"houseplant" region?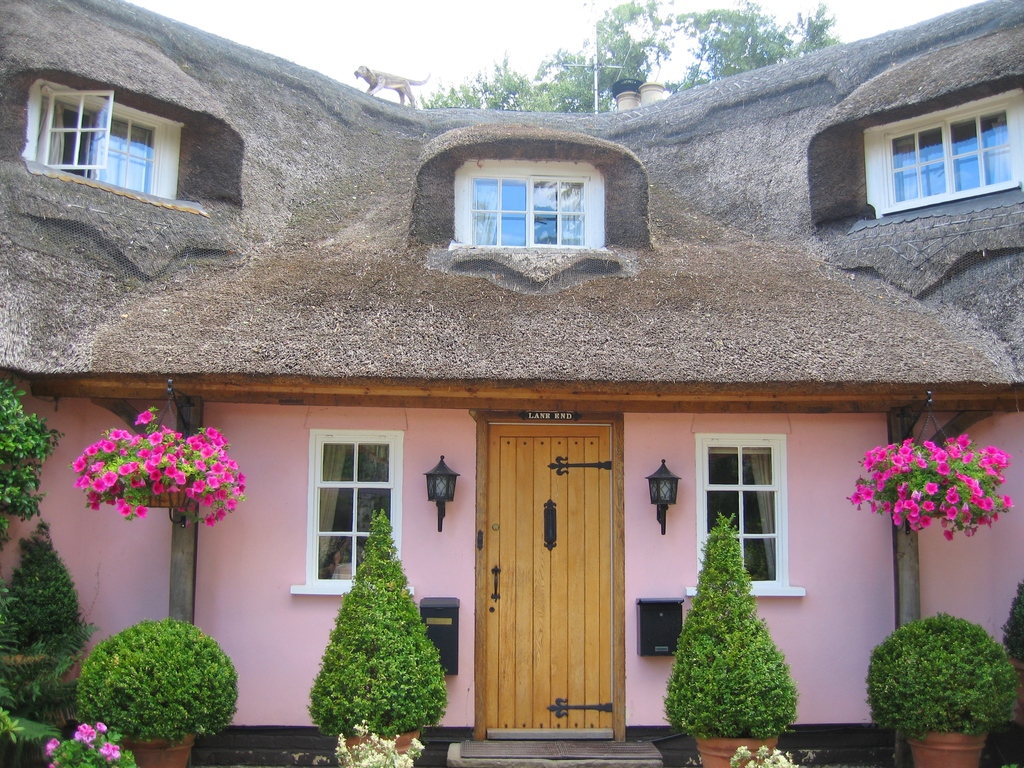
863,619,1023,767
